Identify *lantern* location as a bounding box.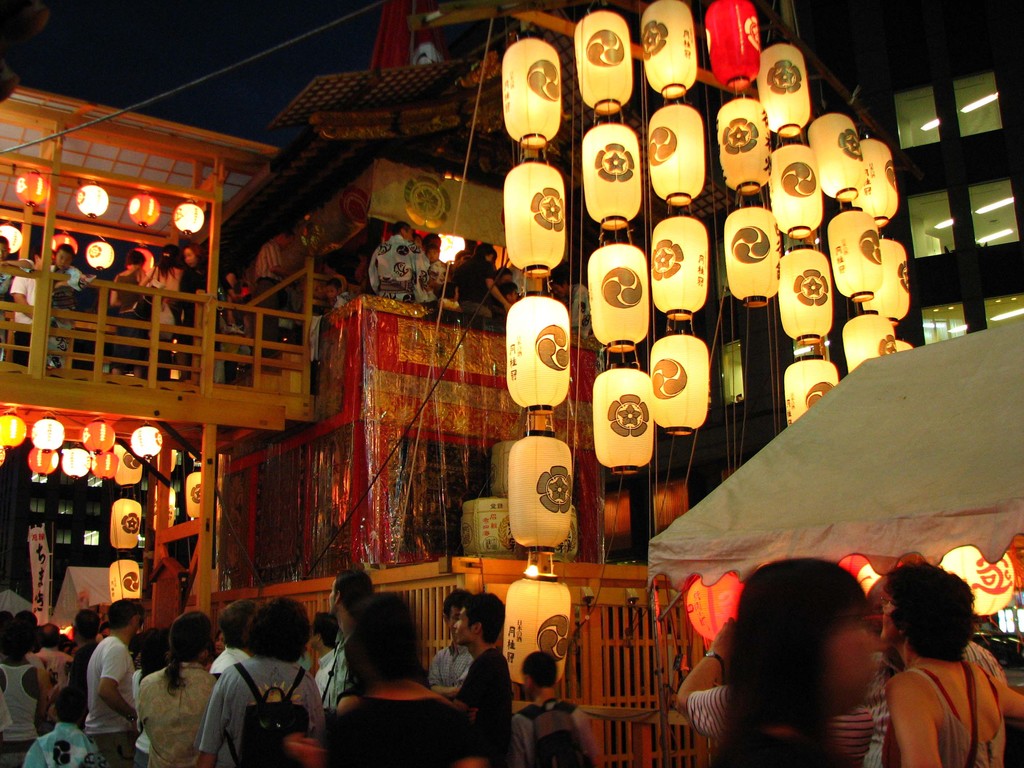
<box>113,502,140,552</box>.
